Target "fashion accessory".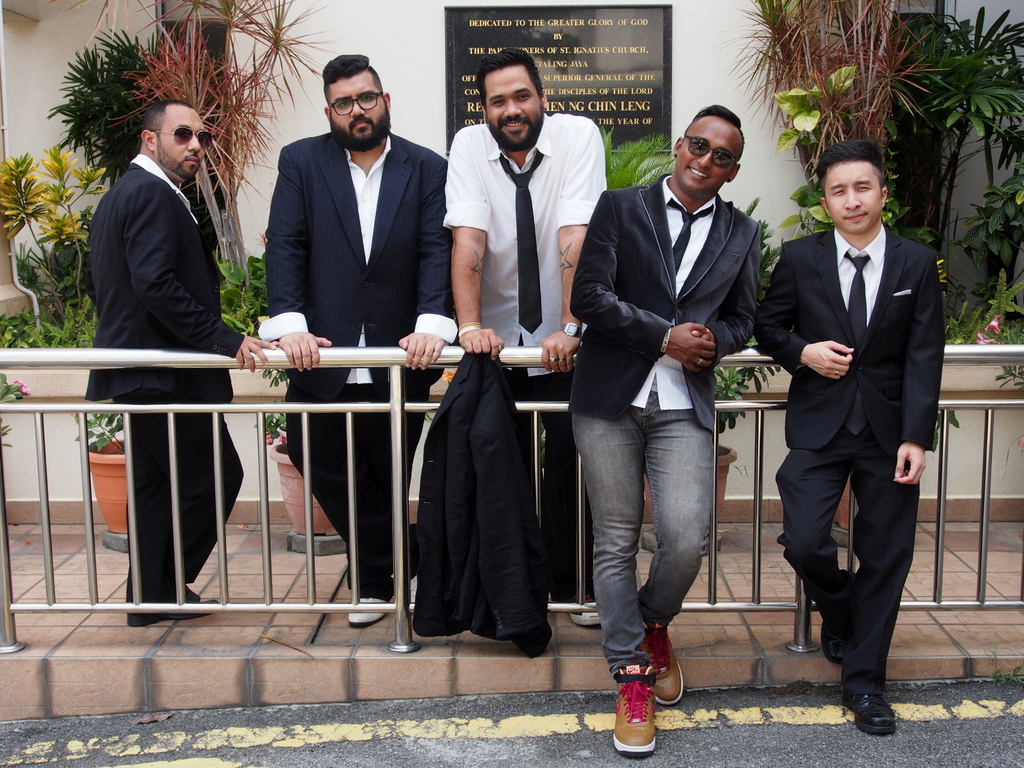
Target region: 661:327:670:358.
